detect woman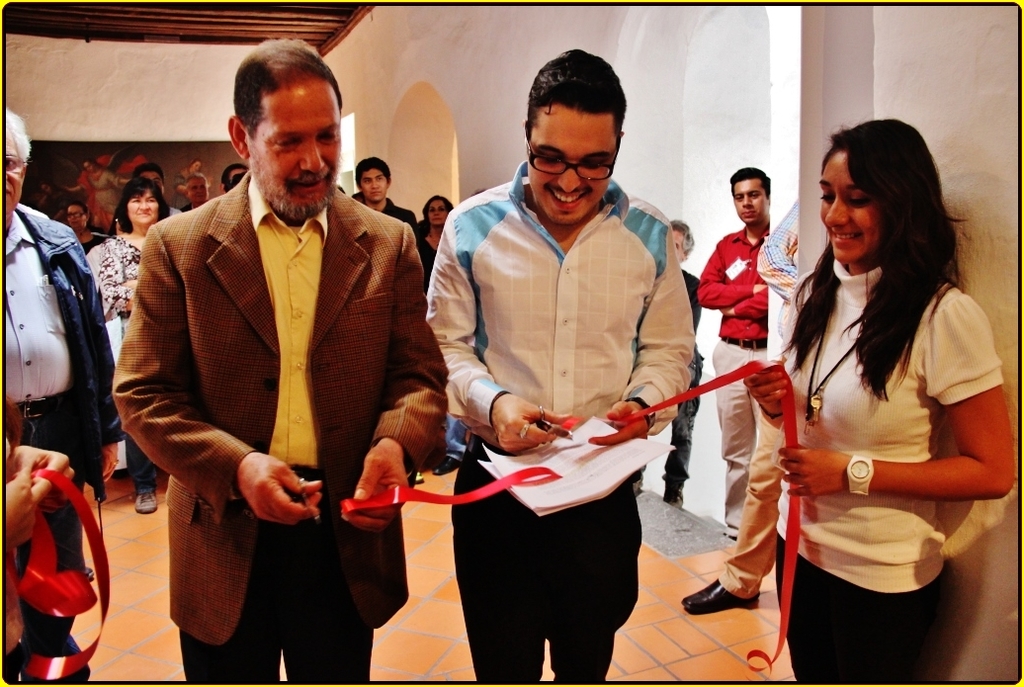
(743,109,993,686)
